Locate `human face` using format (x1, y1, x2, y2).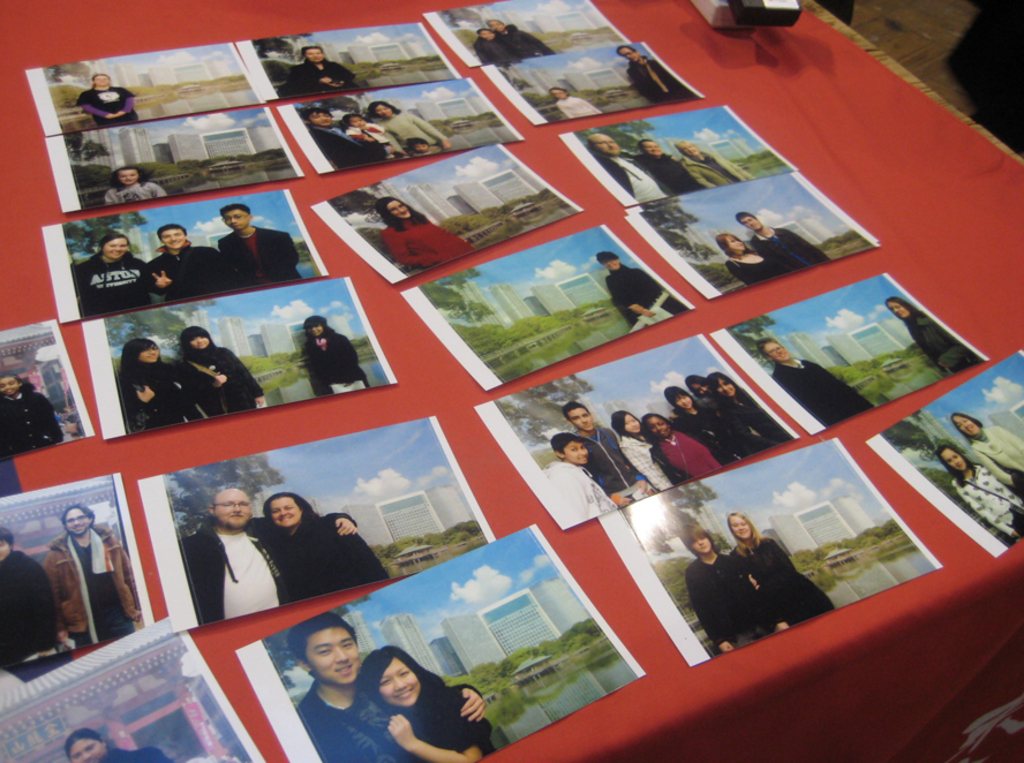
(761, 341, 788, 361).
